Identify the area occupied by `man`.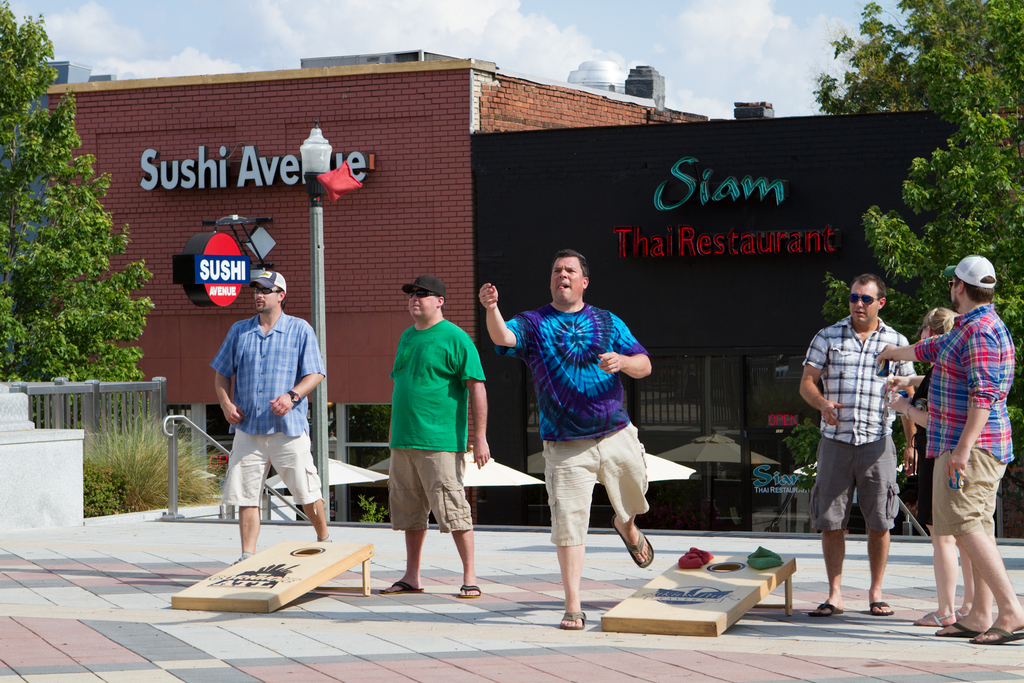
Area: <box>796,272,916,623</box>.
